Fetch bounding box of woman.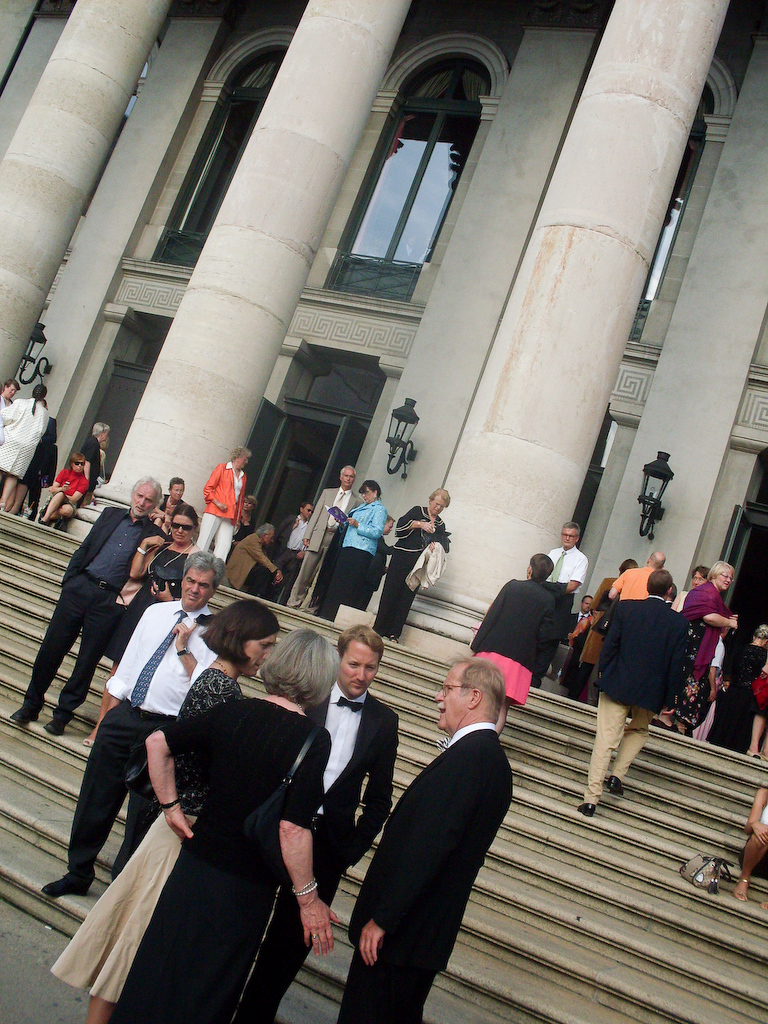
Bbox: region(667, 558, 737, 737).
